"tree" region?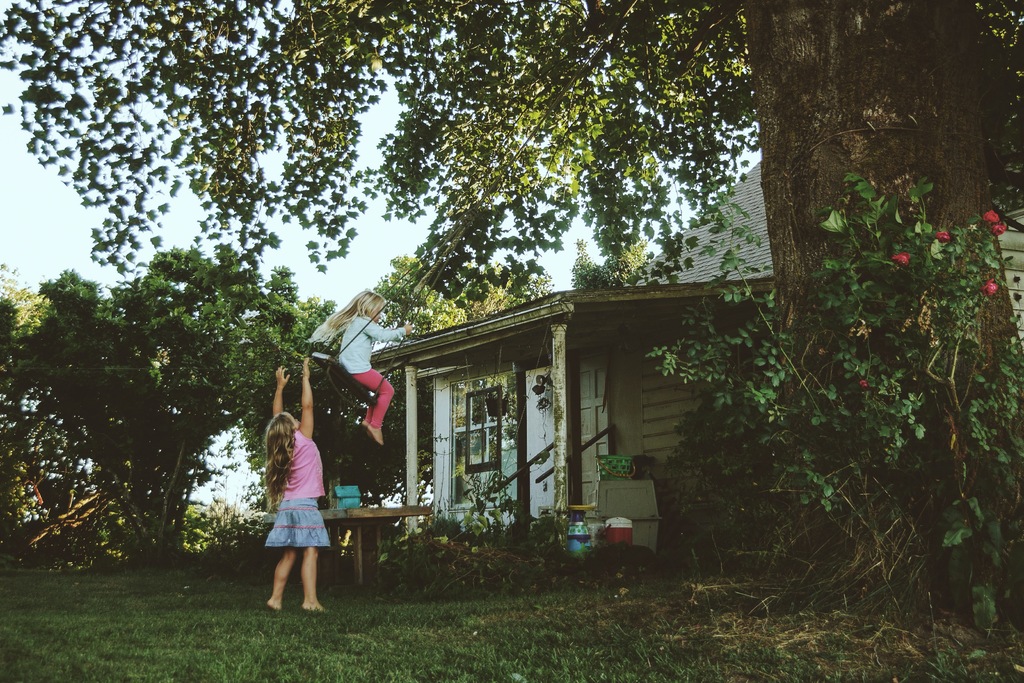
{"left": 0, "top": 0, "right": 1023, "bottom": 611}
